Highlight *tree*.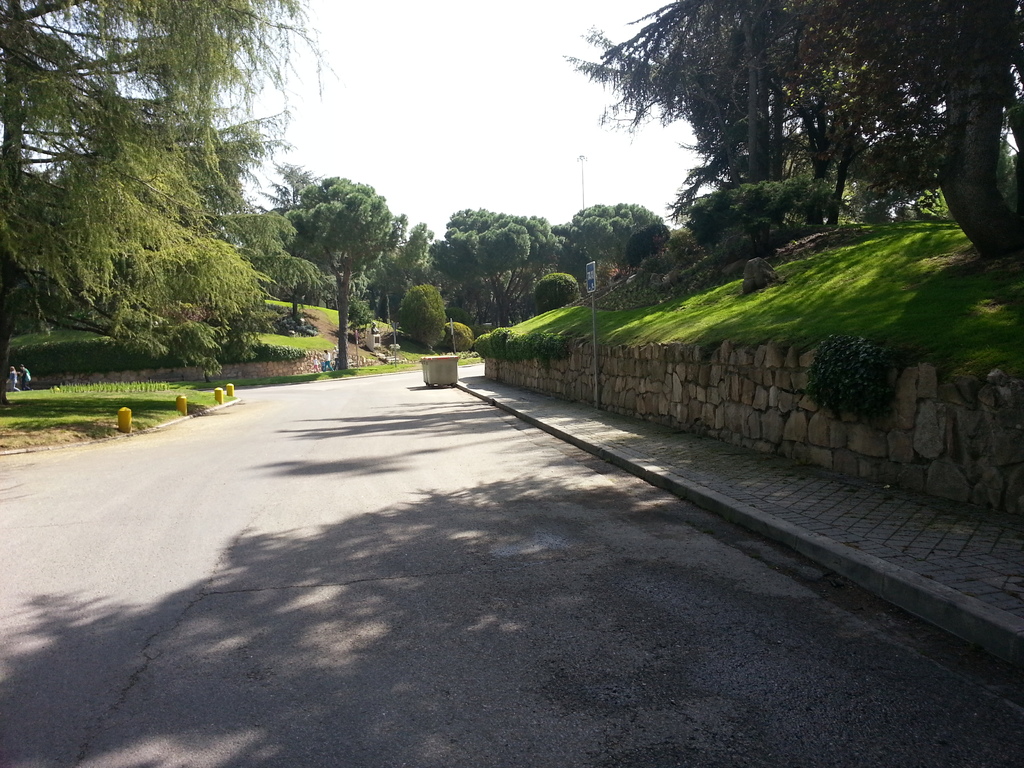
Highlighted region: x1=744, y1=59, x2=953, y2=236.
